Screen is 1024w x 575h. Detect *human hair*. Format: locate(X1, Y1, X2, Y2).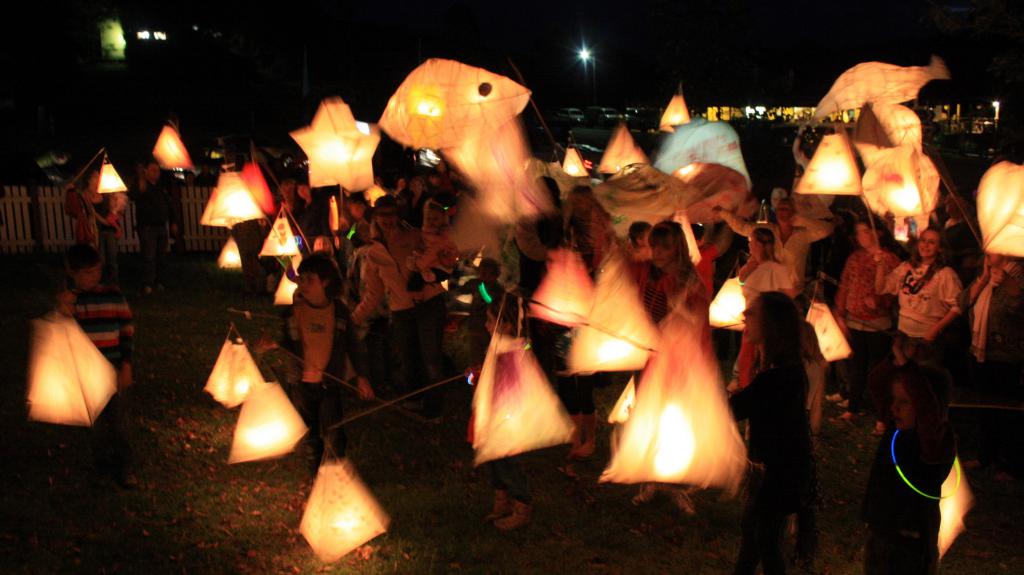
locate(751, 217, 783, 262).
